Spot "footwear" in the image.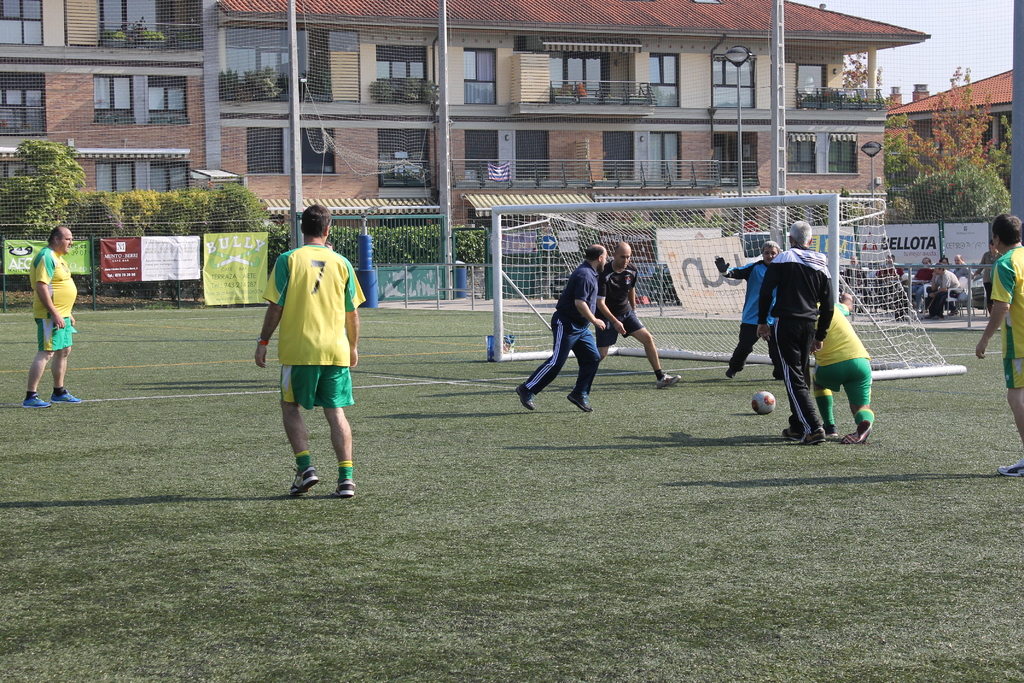
"footwear" found at (517,386,533,413).
